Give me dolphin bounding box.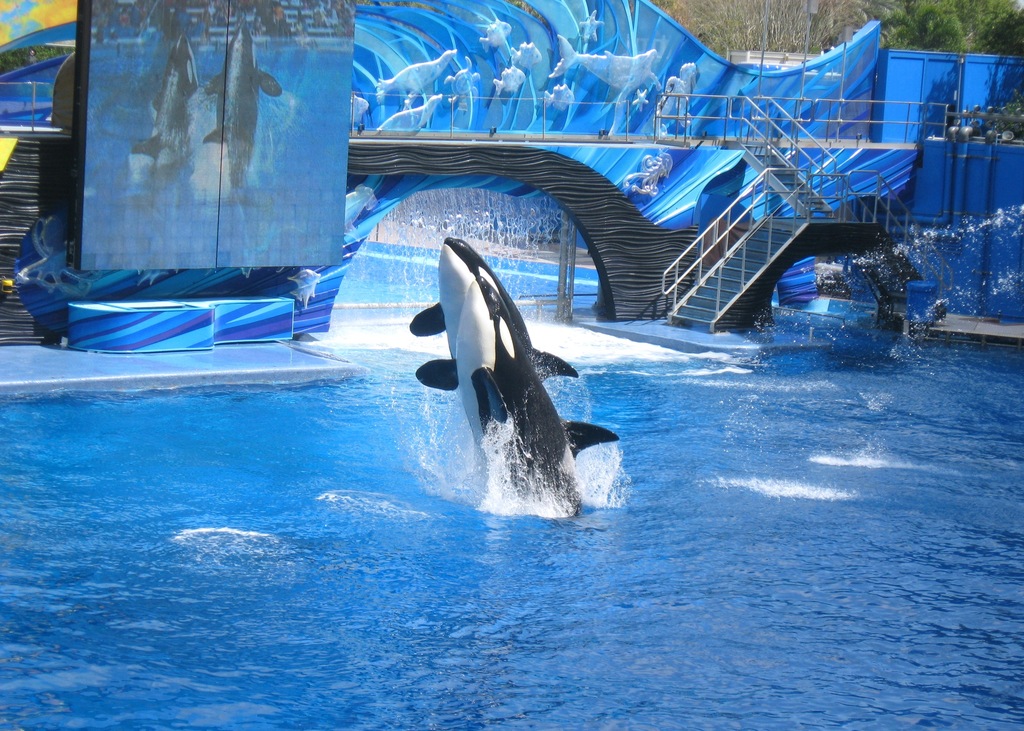
x1=129 y1=35 x2=201 y2=211.
